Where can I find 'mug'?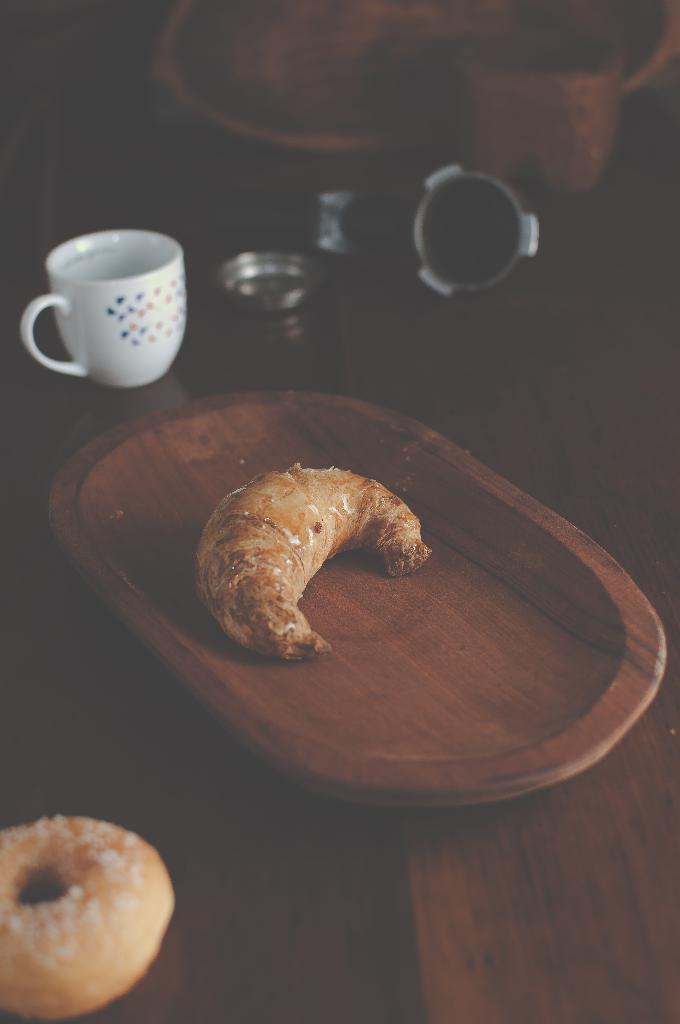
You can find it at x1=15, y1=228, x2=192, y2=392.
